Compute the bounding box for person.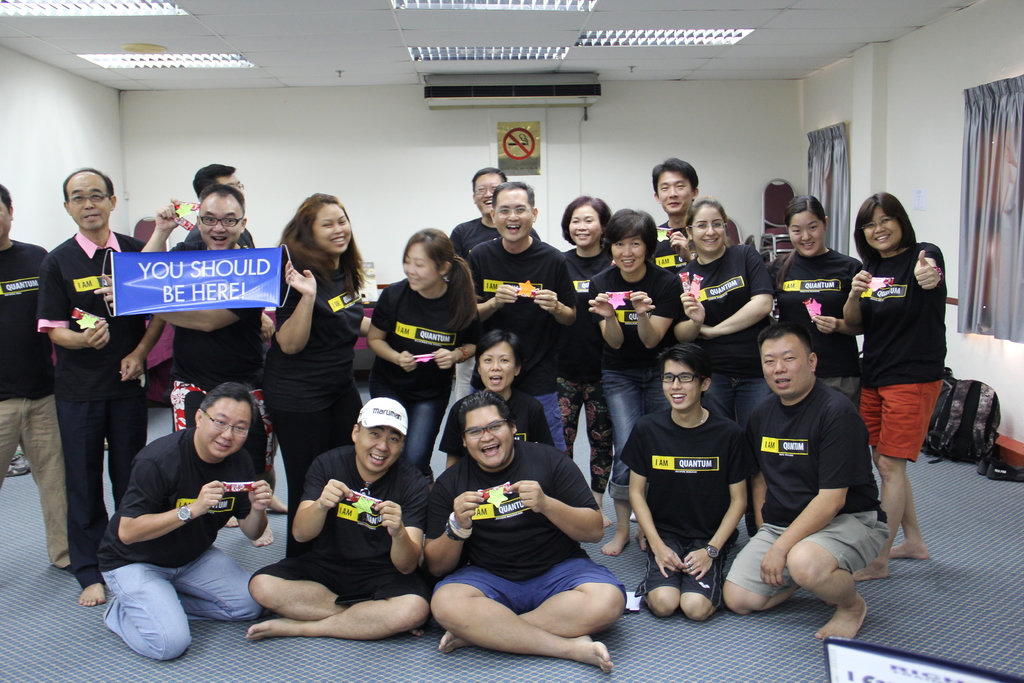
bbox=[463, 178, 581, 459].
